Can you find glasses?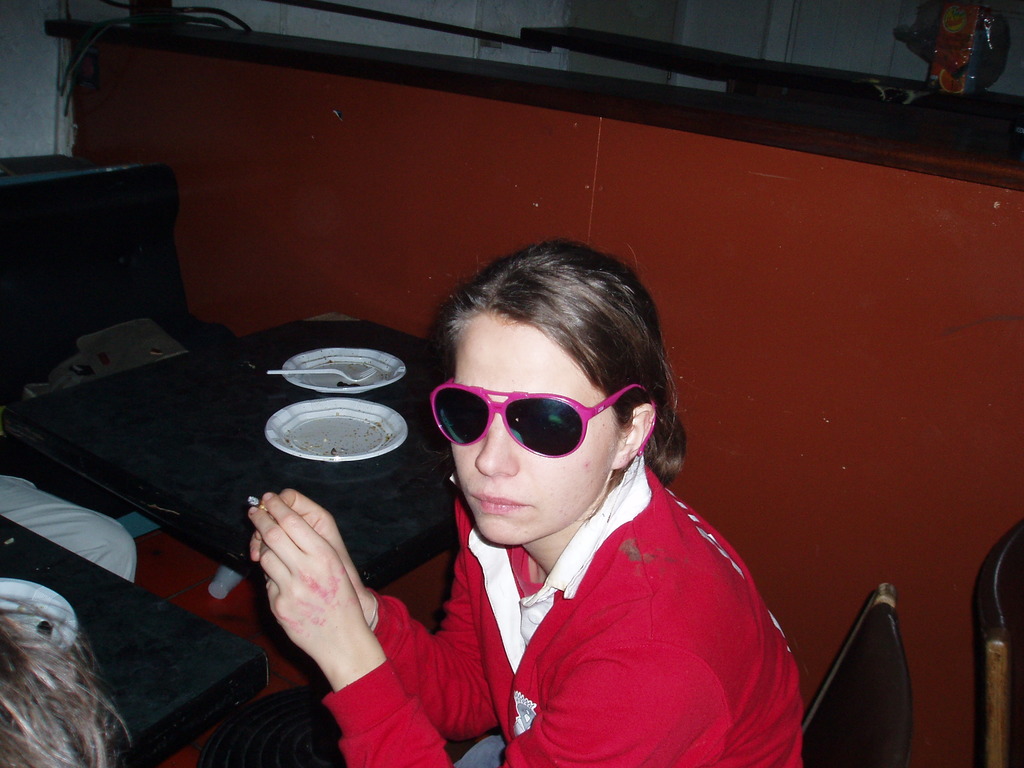
Yes, bounding box: Rect(430, 378, 657, 453).
